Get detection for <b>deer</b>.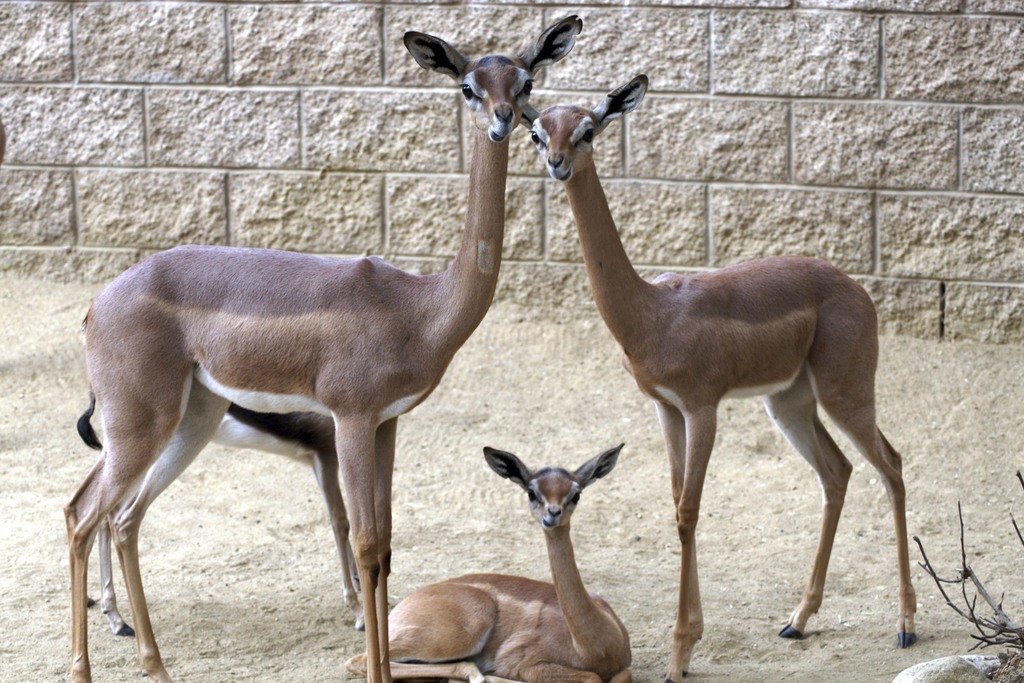
Detection: 90:386:399:636.
